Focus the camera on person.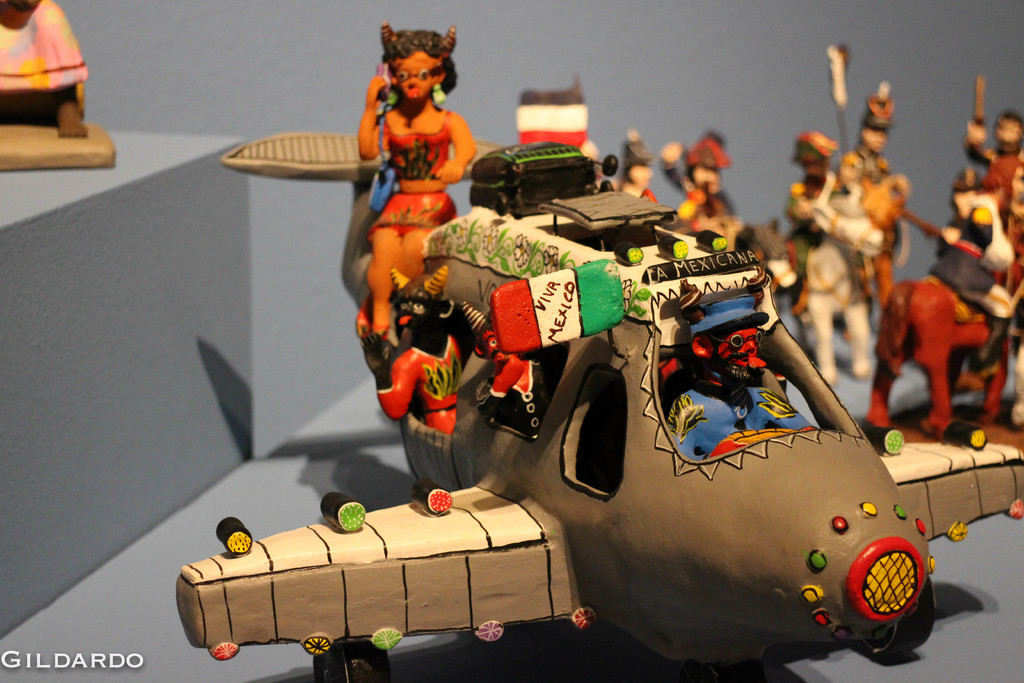
Focus region: select_region(666, 136, 745, 254).
